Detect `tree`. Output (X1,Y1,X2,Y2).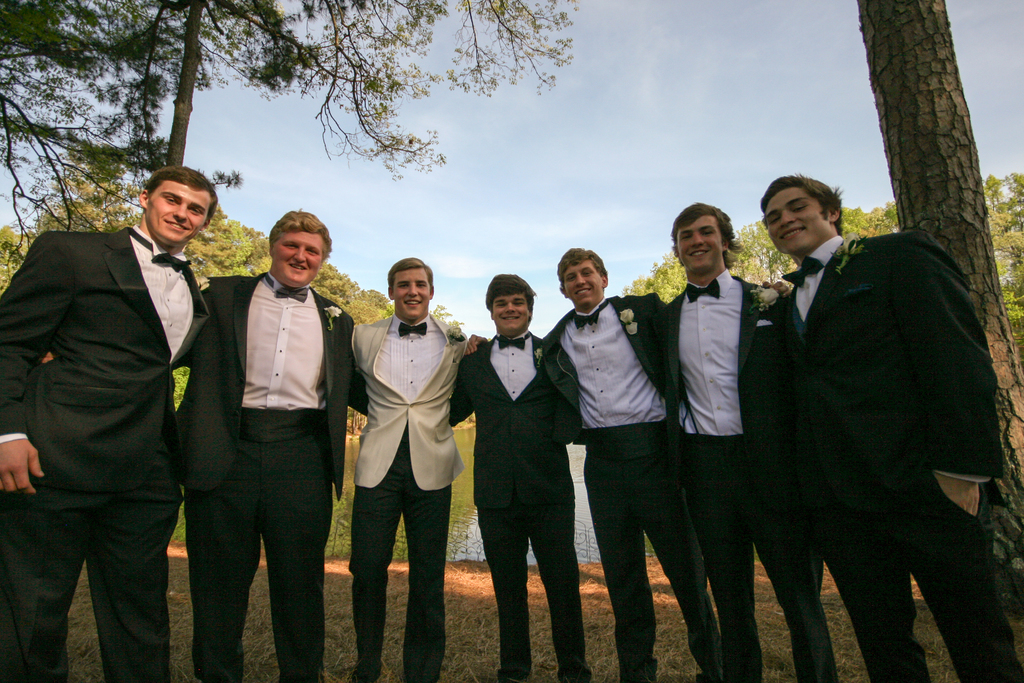
(856,0,1023,604).
